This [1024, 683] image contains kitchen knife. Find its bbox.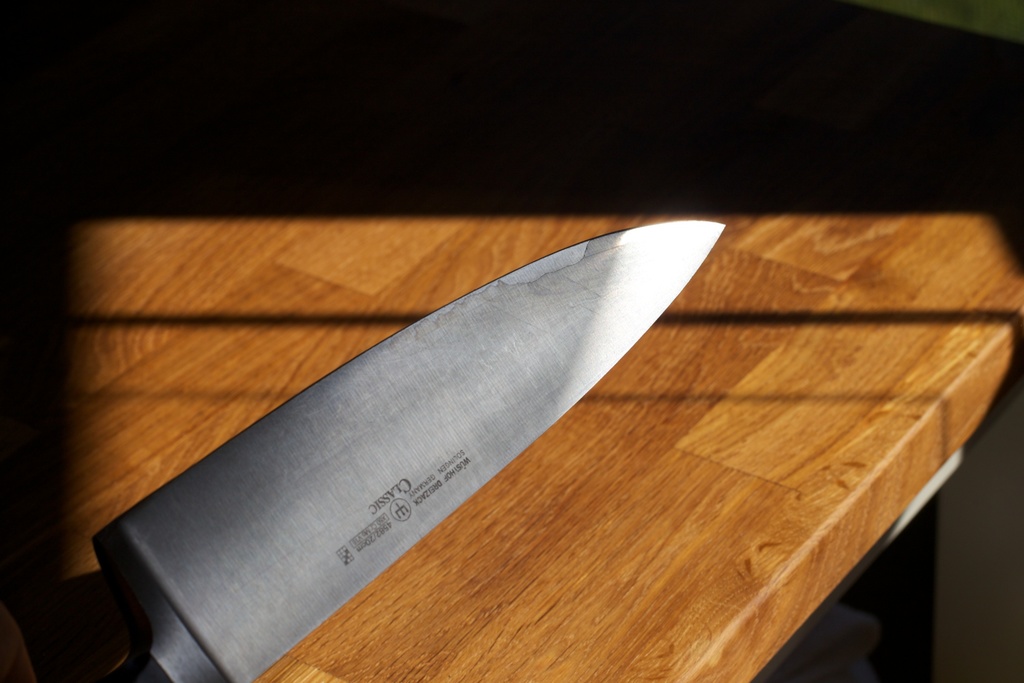
select_region(3, 210, 731, 682).
